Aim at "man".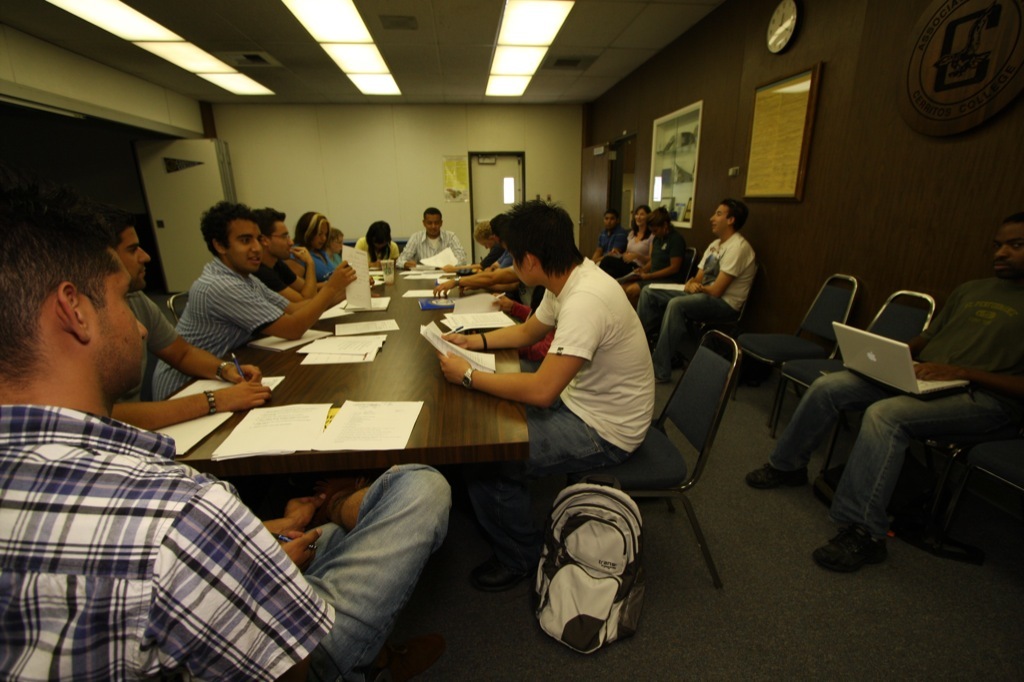
Aimed at {"left": 590, "top": 211, "right": 627, "bottom": 265}.
